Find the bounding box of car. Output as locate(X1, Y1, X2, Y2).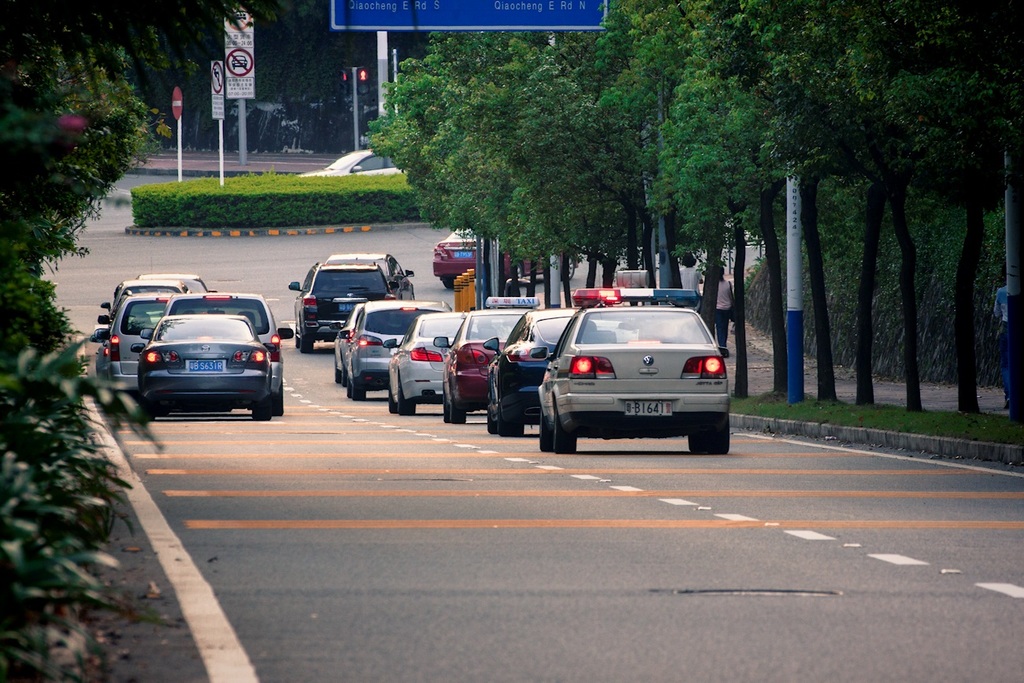
locate(480, 306, 642, 434).
